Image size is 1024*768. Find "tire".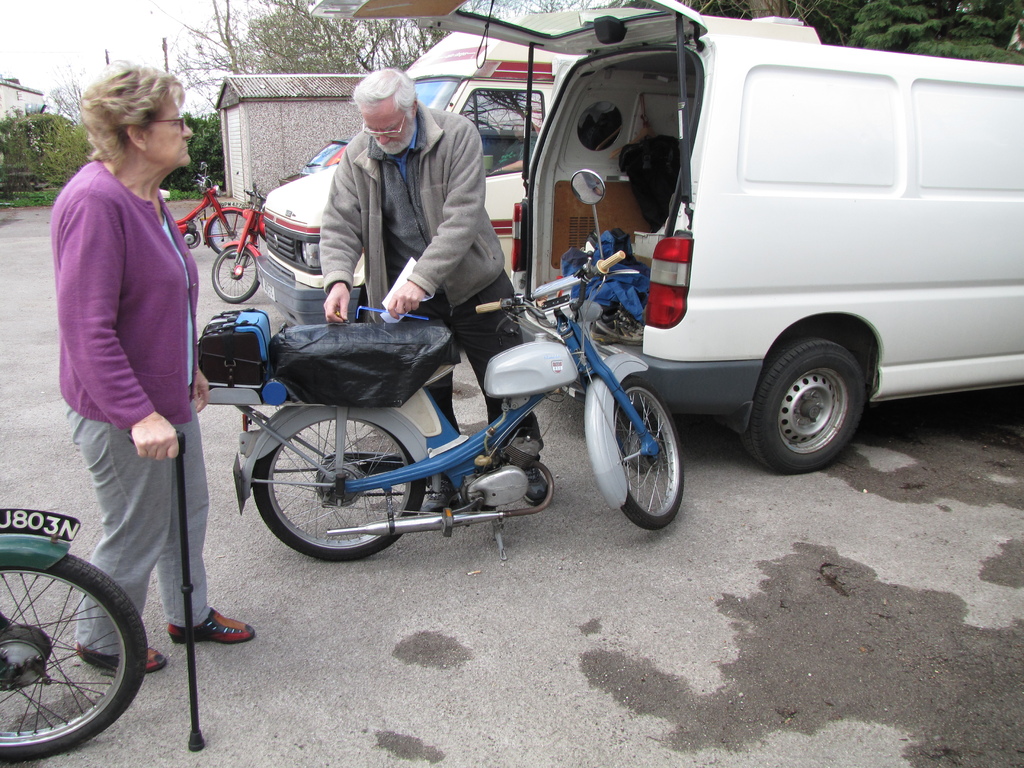
250, 403, 428, 563.
